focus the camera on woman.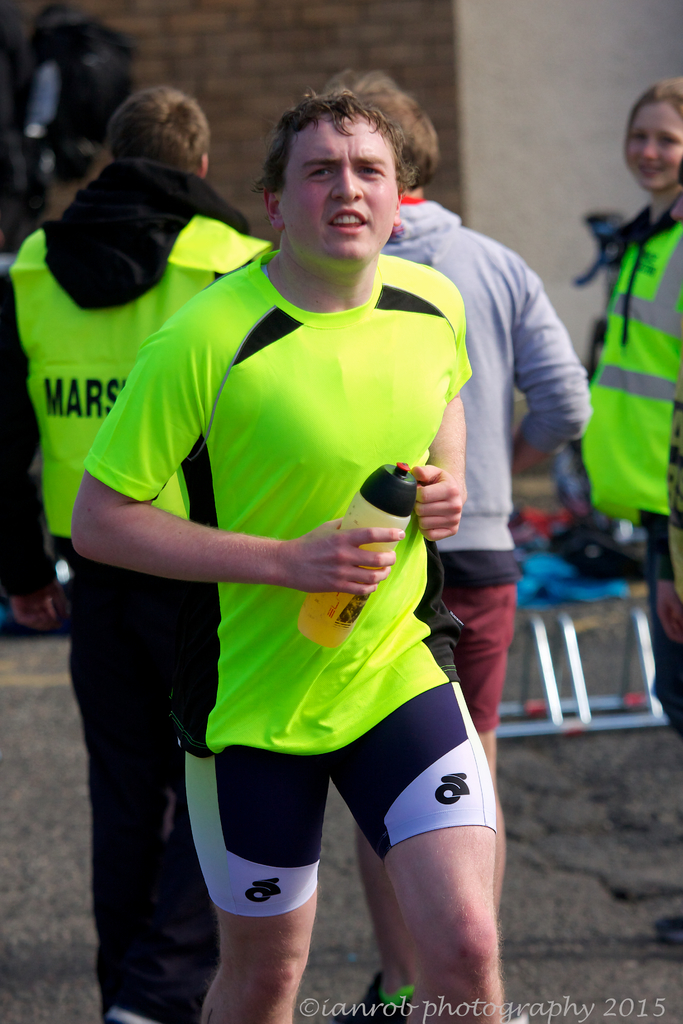
Focus region: rect(579, 84, 682, 938).
